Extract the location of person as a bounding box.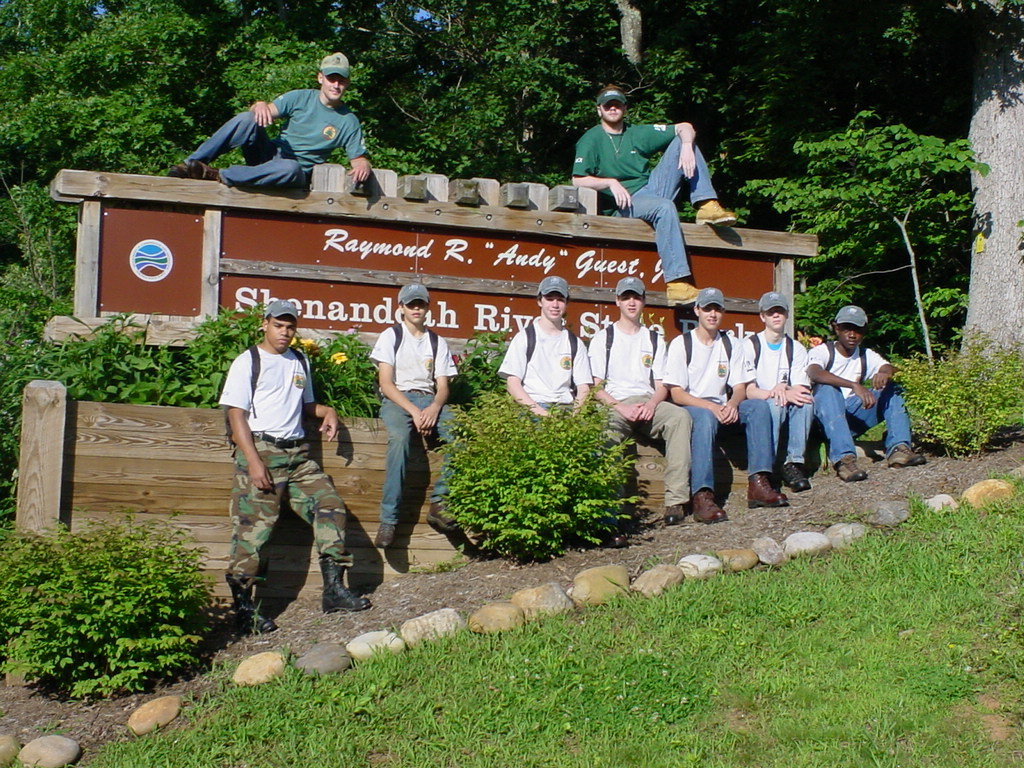
Rect(802, 311, 928, 486).
